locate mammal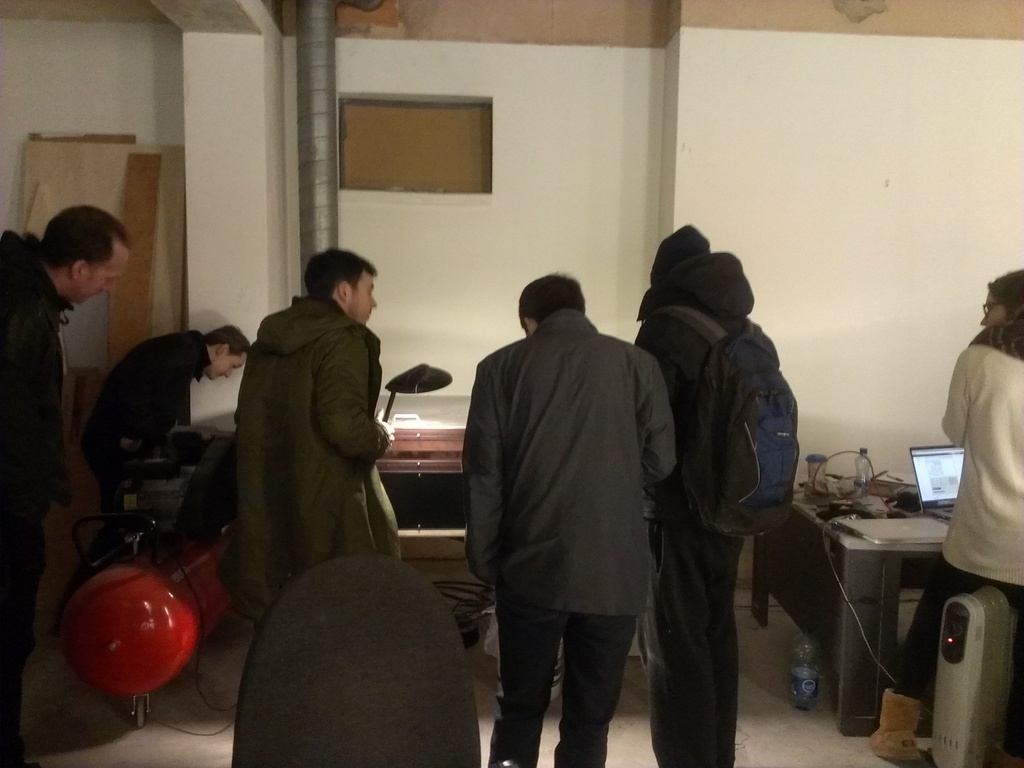
[0,202,137,767]
